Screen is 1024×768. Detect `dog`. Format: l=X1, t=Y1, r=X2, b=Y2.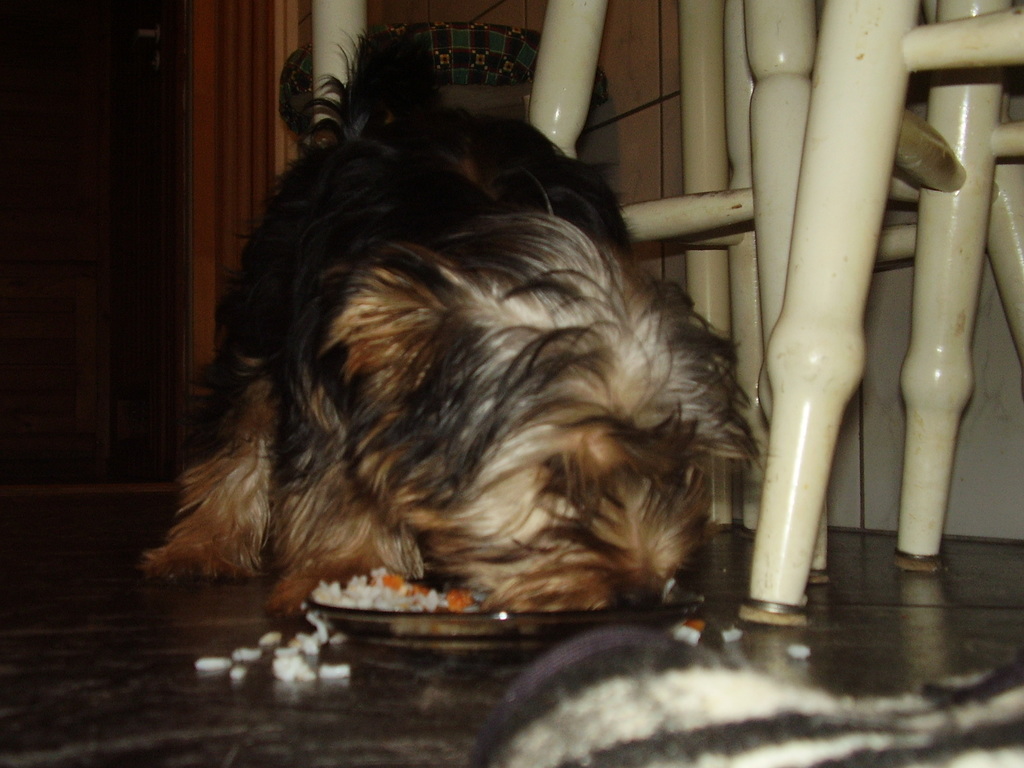
l=138, t=25, r=772, b=611.
